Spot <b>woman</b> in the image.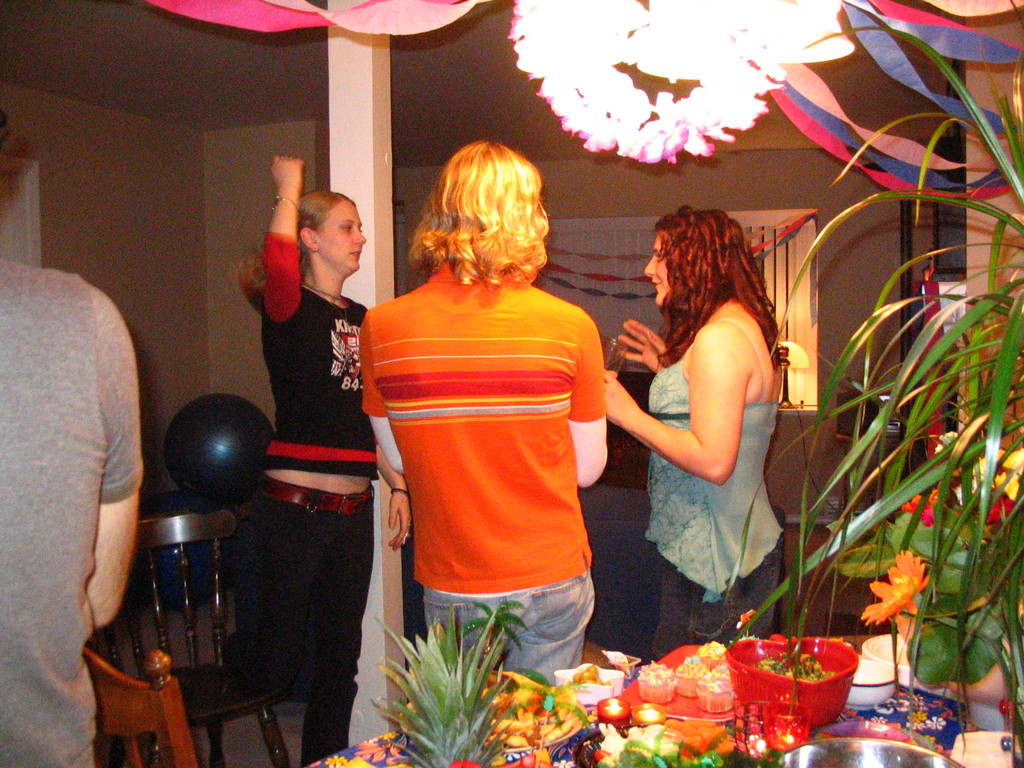
<b>woman</b> found at bbox(609, 207, 810, 657).
